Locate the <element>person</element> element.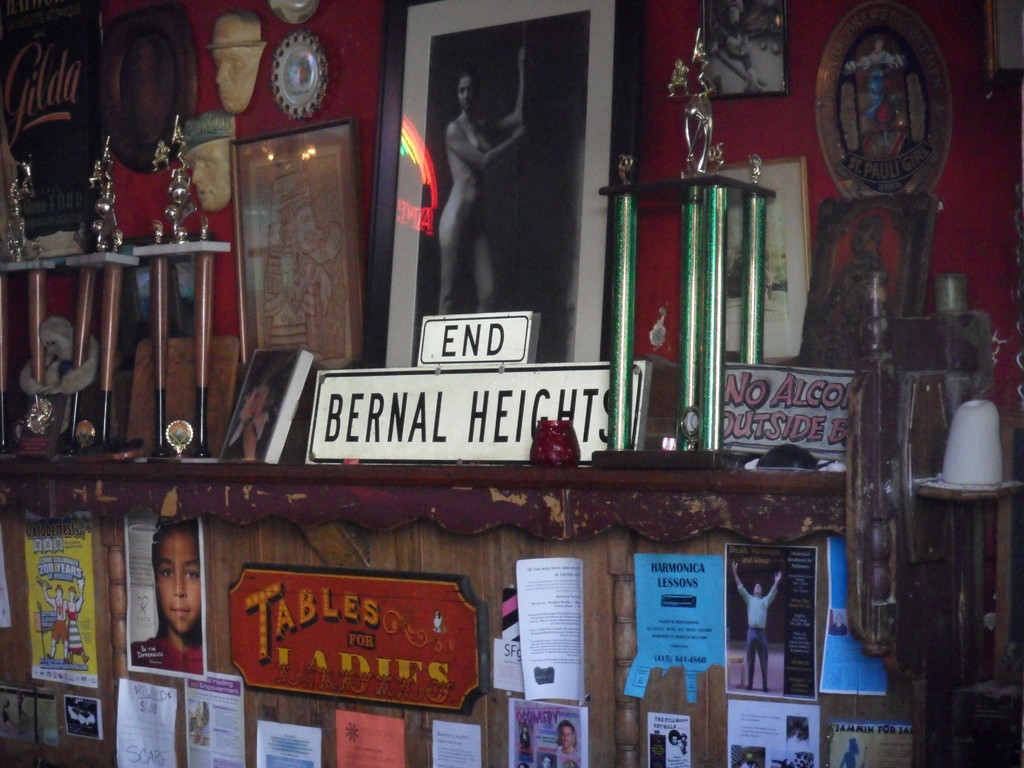
Element bbox: Rect(443, 77, 532, 311).
